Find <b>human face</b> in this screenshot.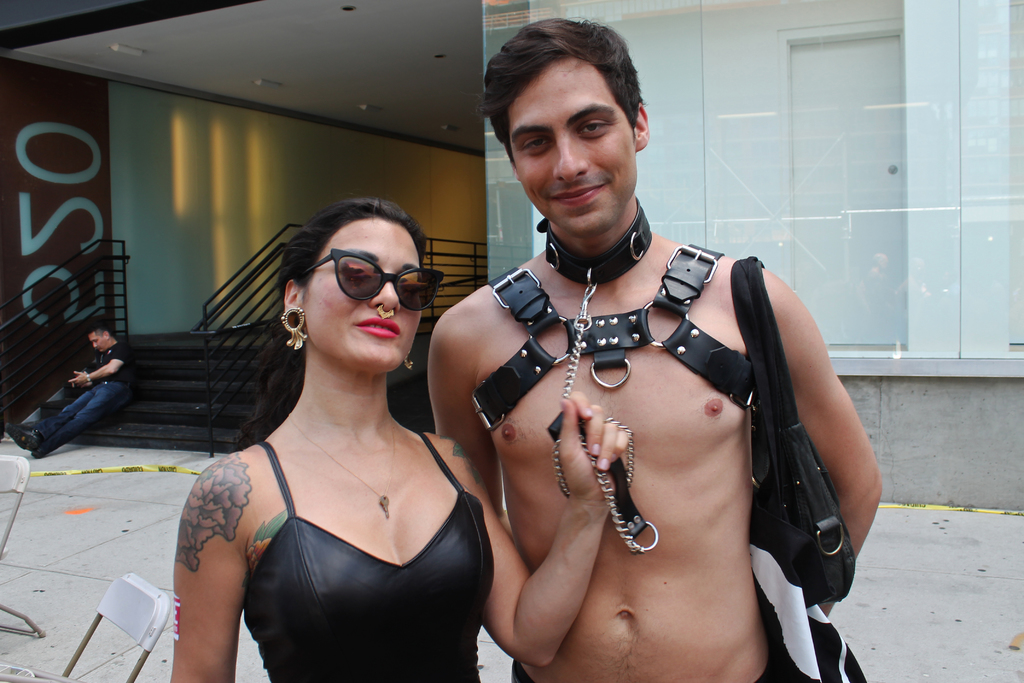
The bounding box for <b>human face</b> is left=301, top=214, right=423, bottom=370.
